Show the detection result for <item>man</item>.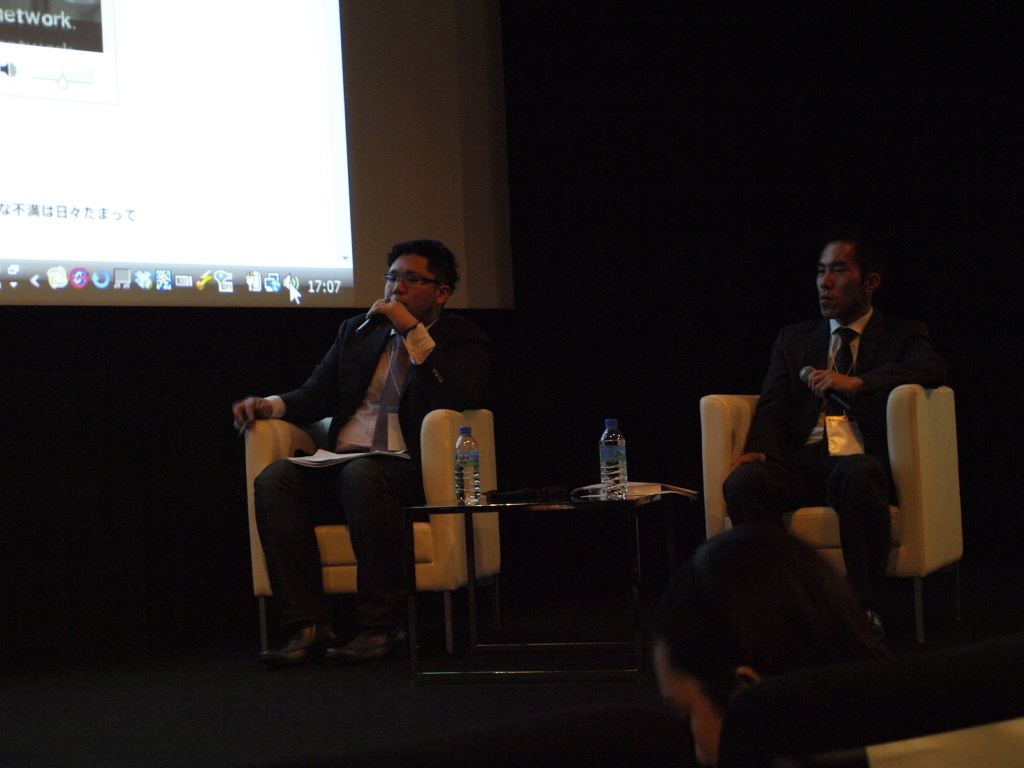
crop(654, 525, 995, 767).
